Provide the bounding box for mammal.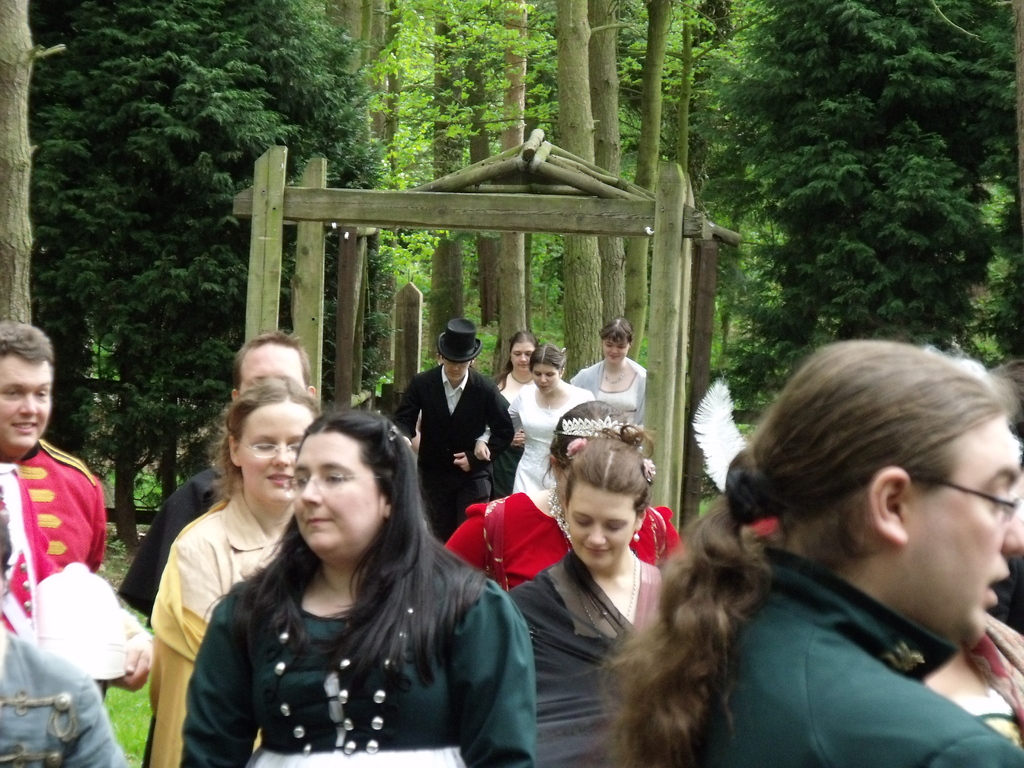
146:377:321:767.
